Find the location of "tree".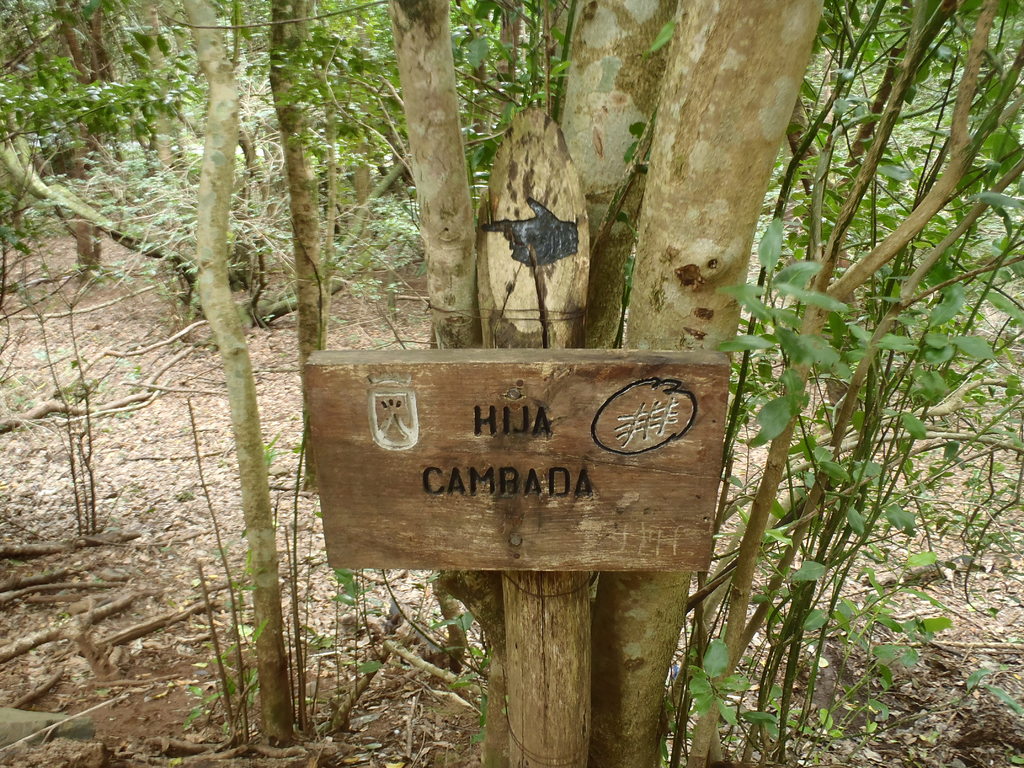
Location: (22,39,1023,709).
